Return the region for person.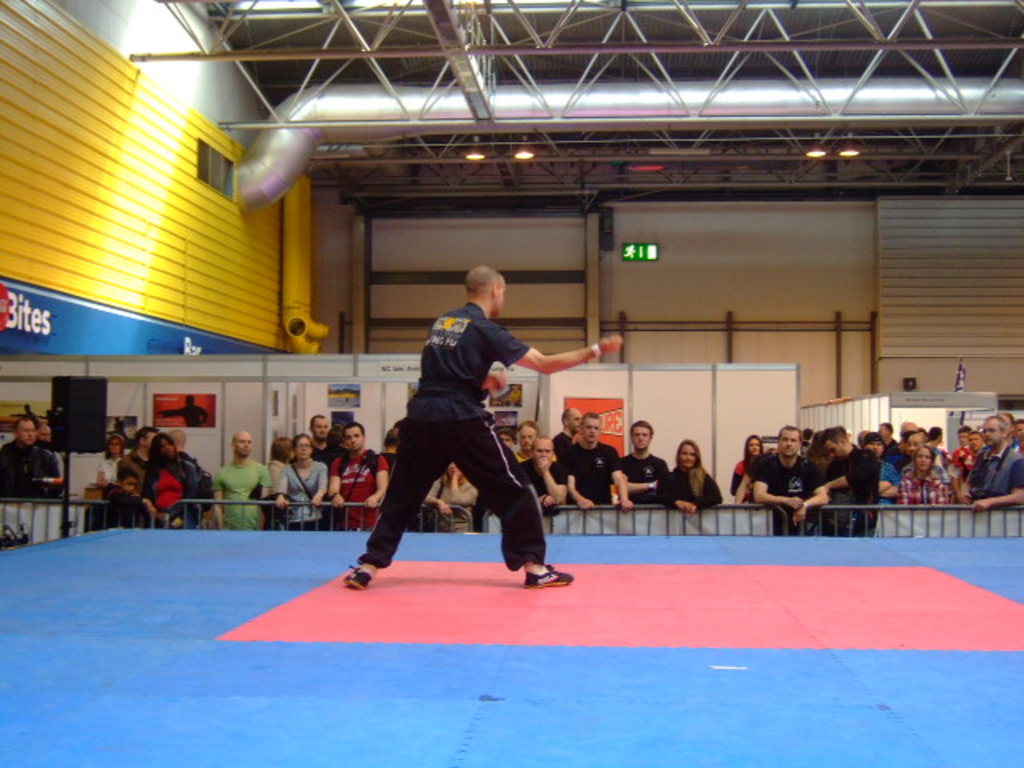
BBox(218, 432, 267, 528).
